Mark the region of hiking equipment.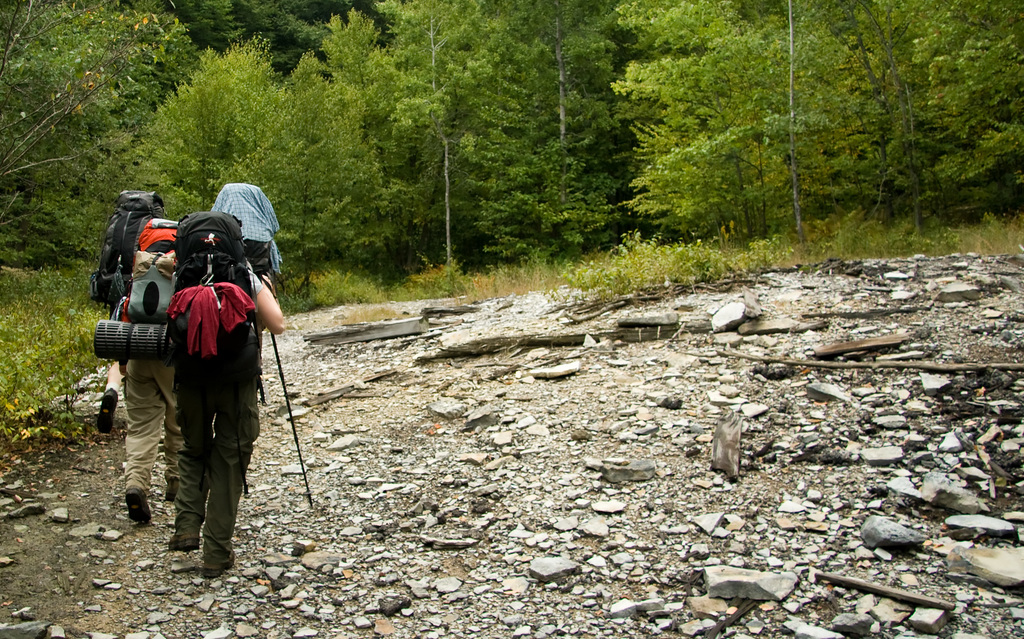
Region: (266,330,316,509).
